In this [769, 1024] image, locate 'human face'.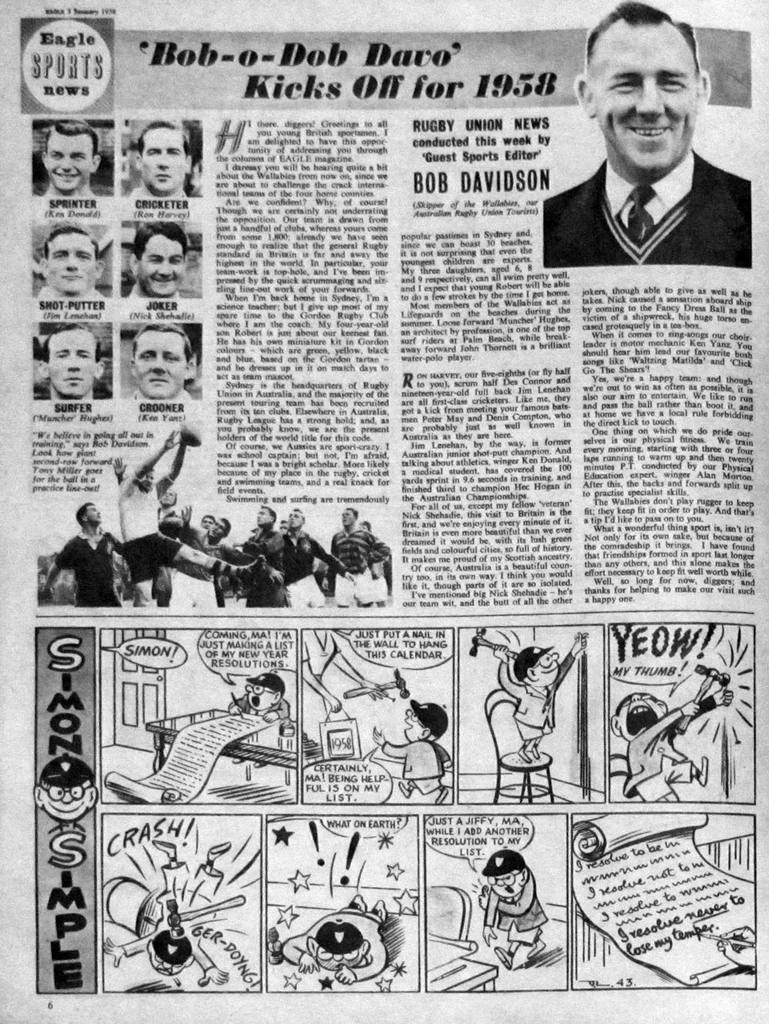
Bounding box: bbox=(593, 25, 695, 167).
